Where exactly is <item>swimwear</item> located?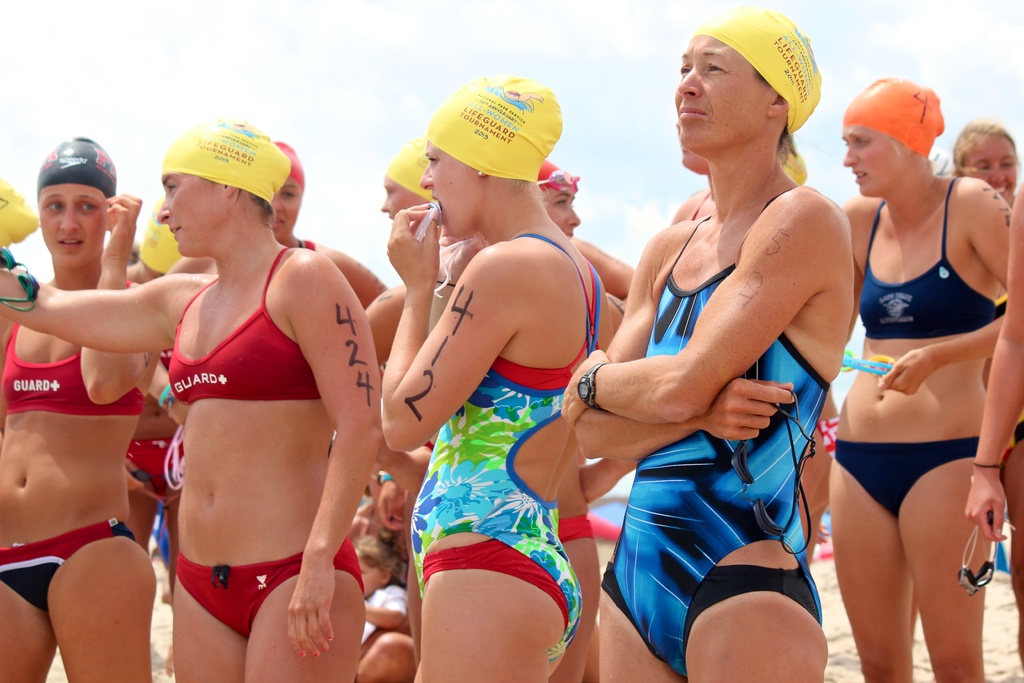
Its bounding box is 412, 235, 589, 670.
